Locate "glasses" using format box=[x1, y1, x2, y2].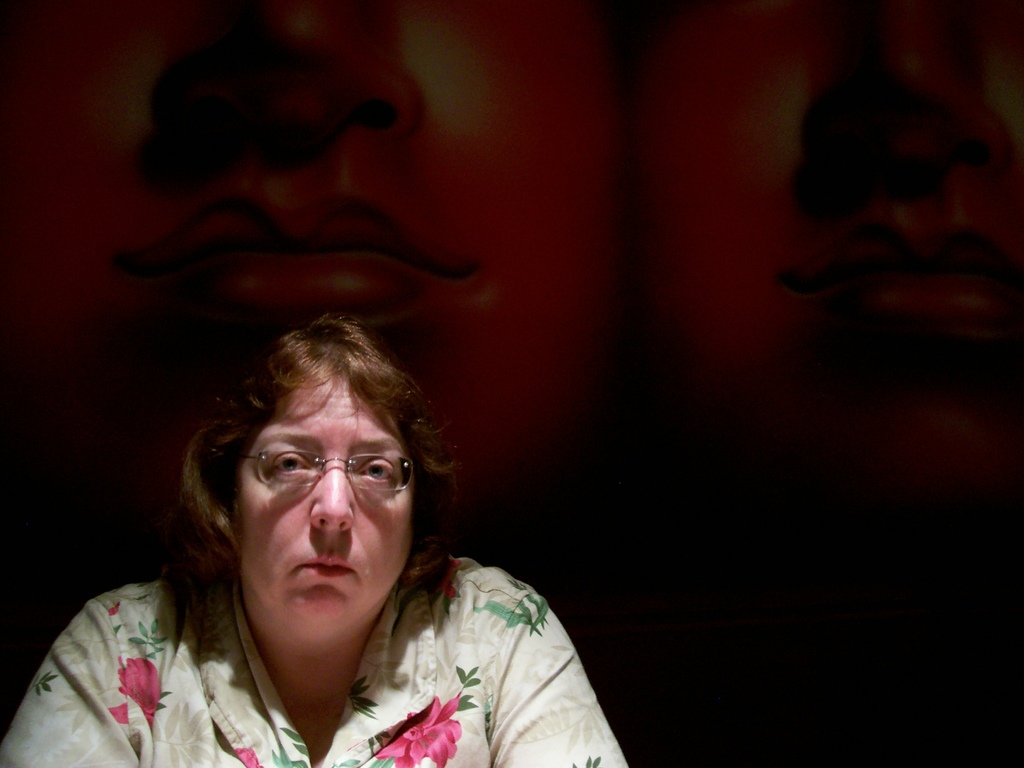
box=[223, 445, 422, 493].
